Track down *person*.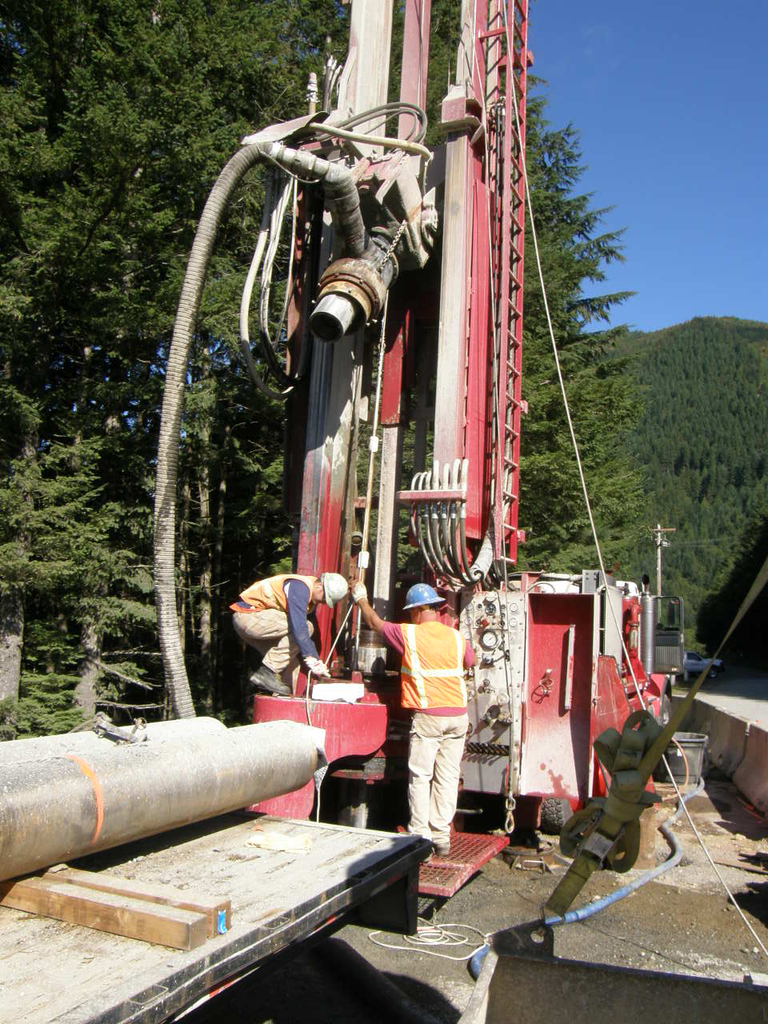
Tracked to region(355, 574, 482, 846).
